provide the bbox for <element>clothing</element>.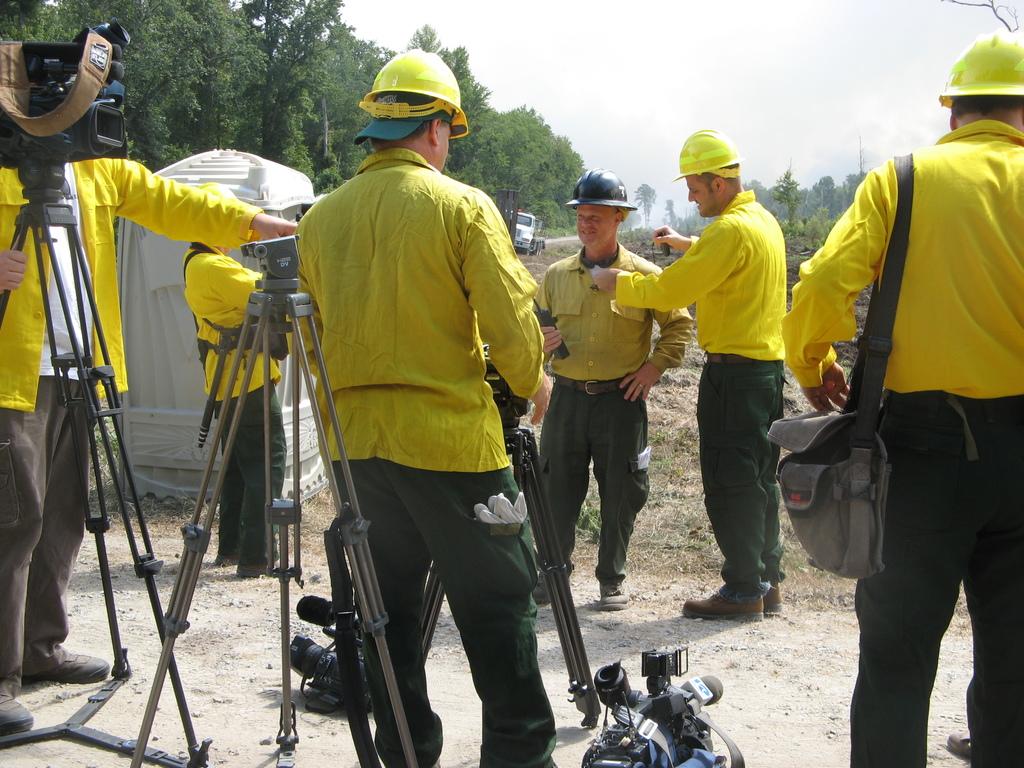
rect(606, 179, 791, 597).
